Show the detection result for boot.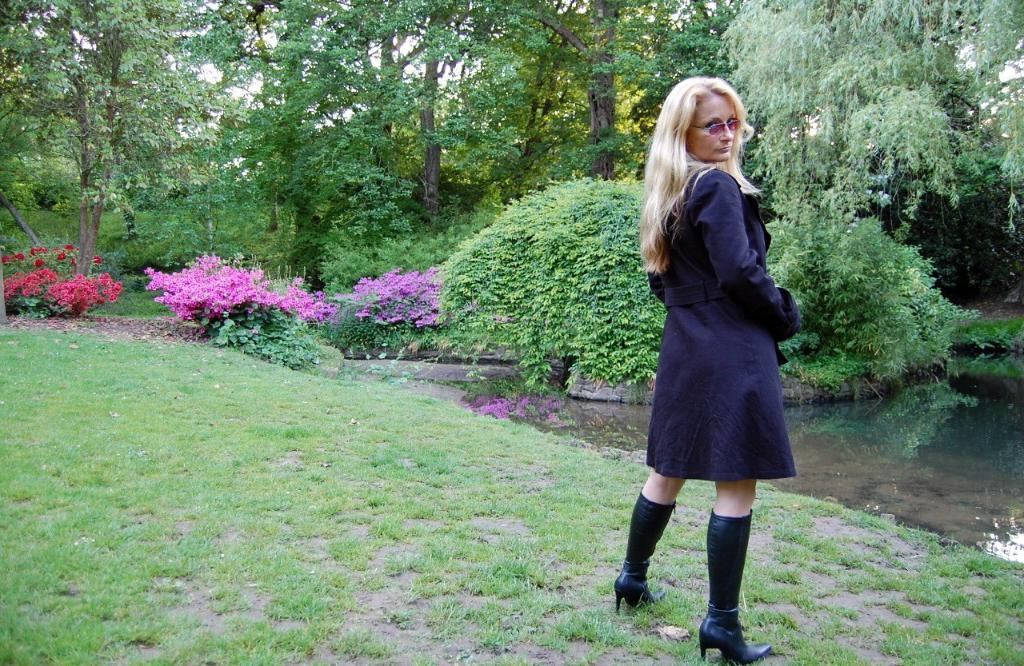
(left=701, top=506, right=771, bottom=665).
